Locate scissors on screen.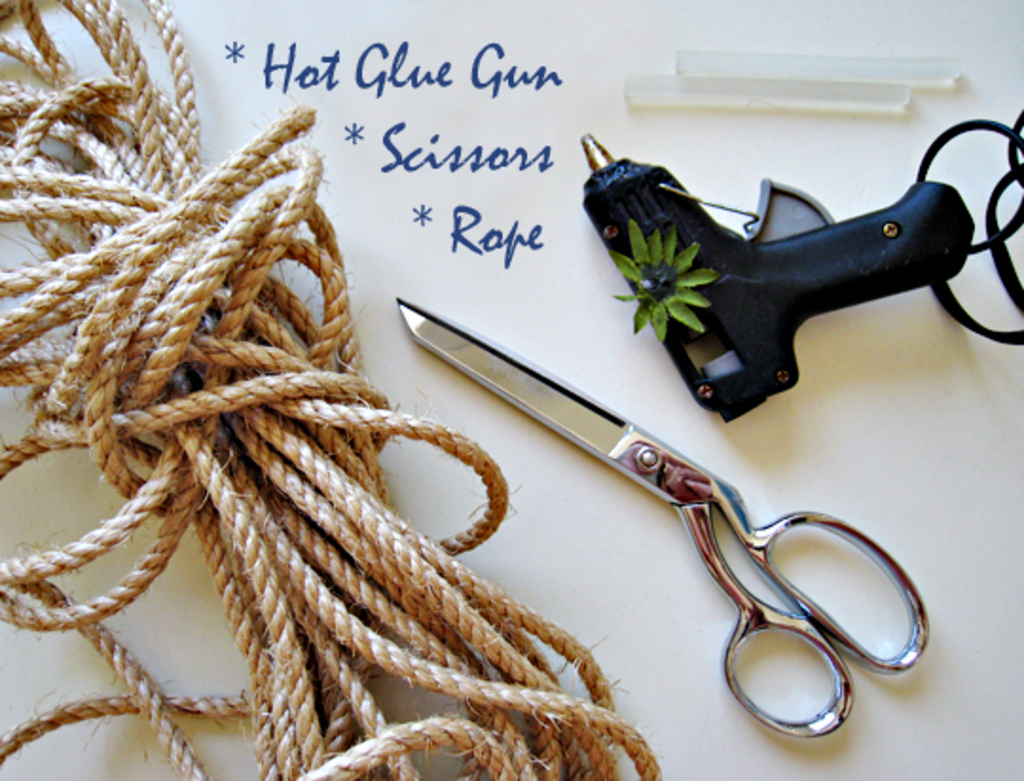
On screen at select_region(394, 294, 927, 745).
